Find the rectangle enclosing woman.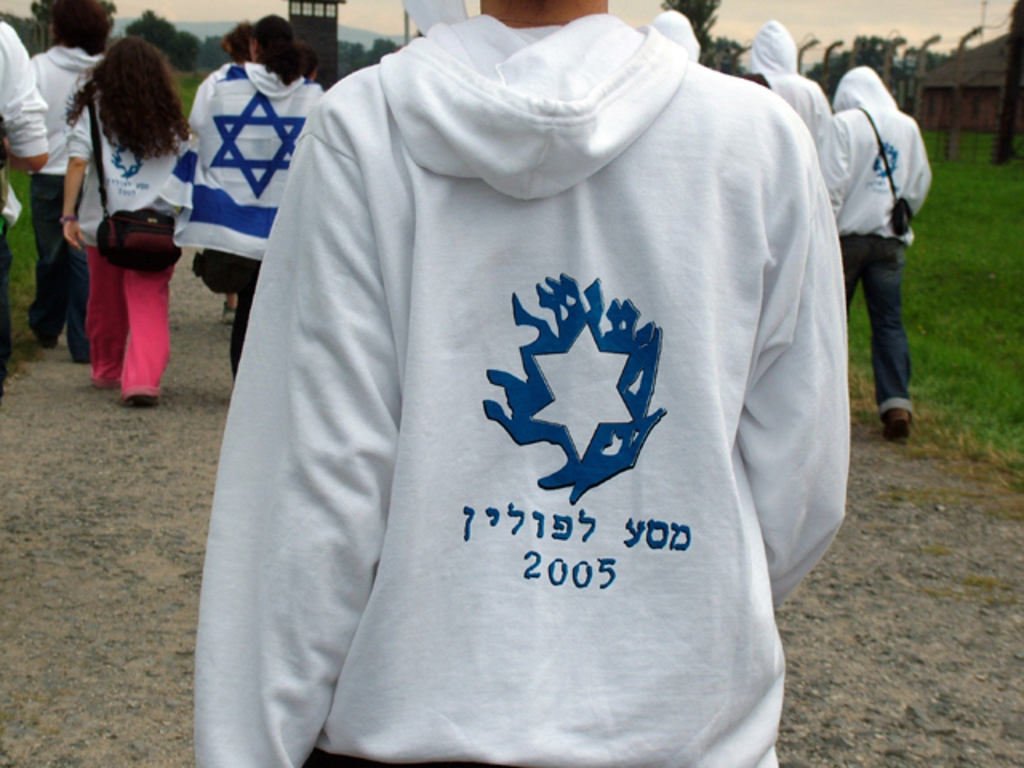
(left=64, top=32, right=189, bottom=406).
